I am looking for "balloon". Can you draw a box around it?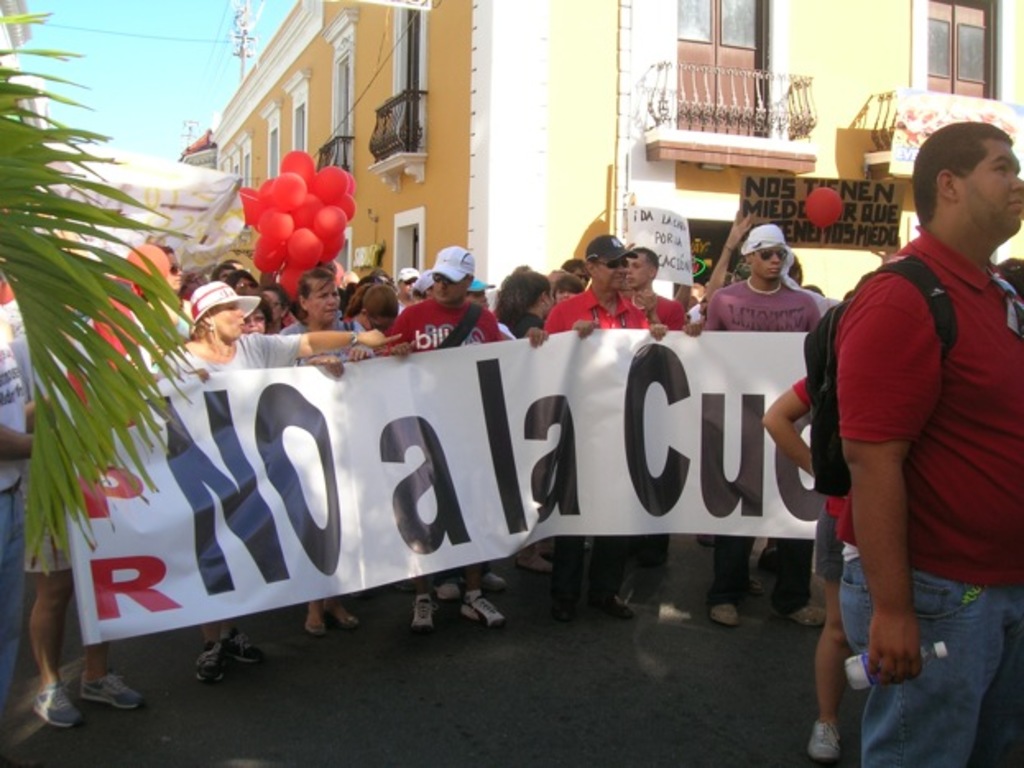
Sure, the bounding box is box=[316, 202, 348, 240].
